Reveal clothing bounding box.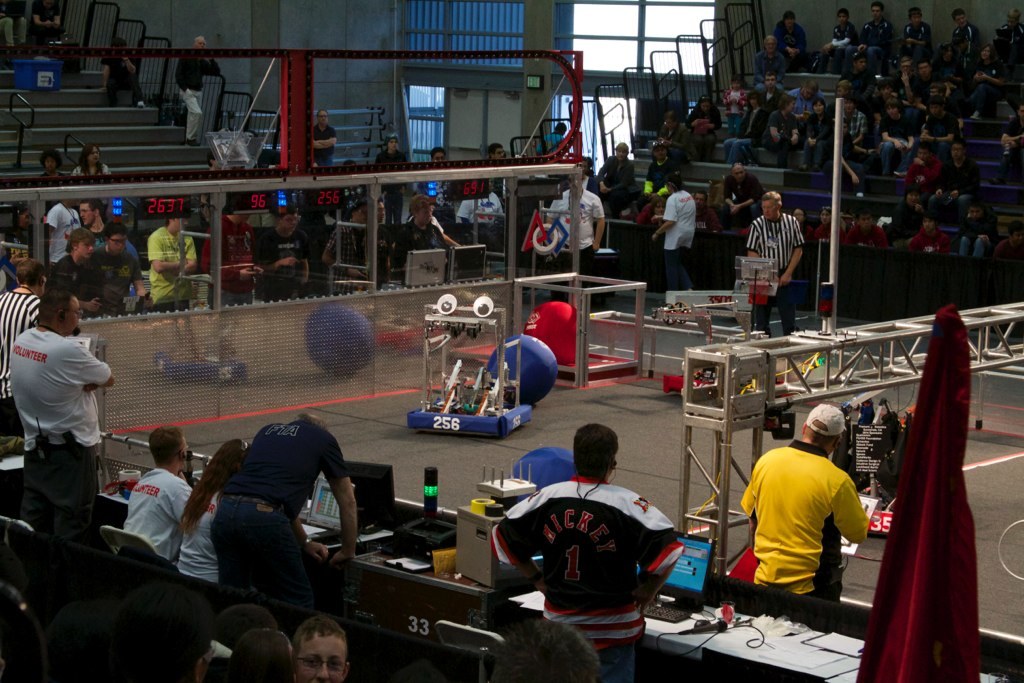
Revealed: left=891, top=199, right=928, bottom=244.
